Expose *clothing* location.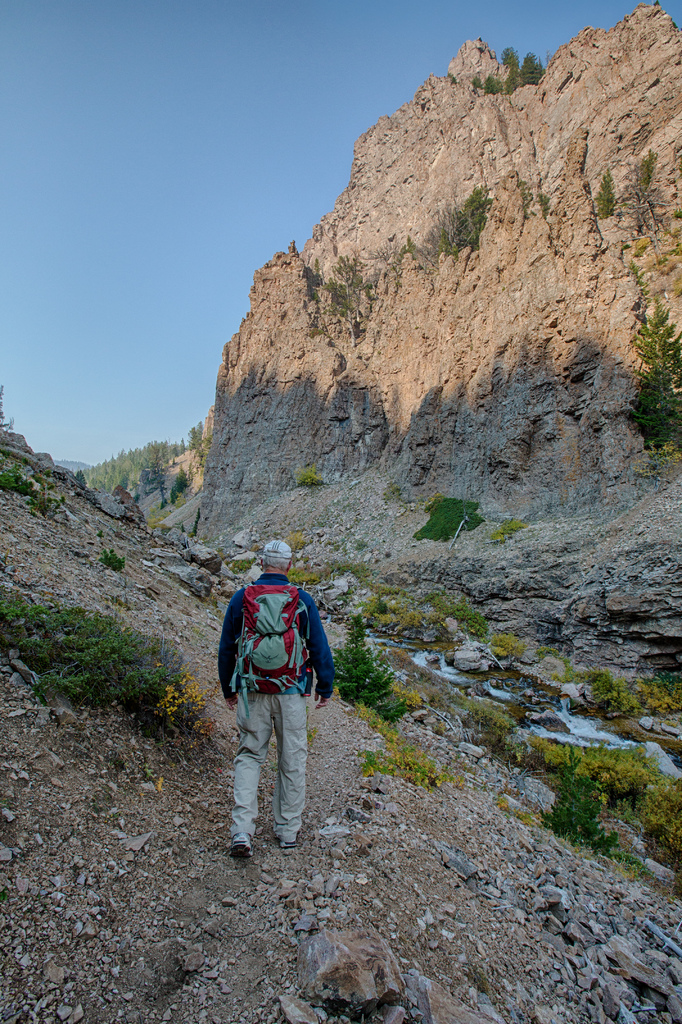
Exposed at box(224, 541, 331, 829).
